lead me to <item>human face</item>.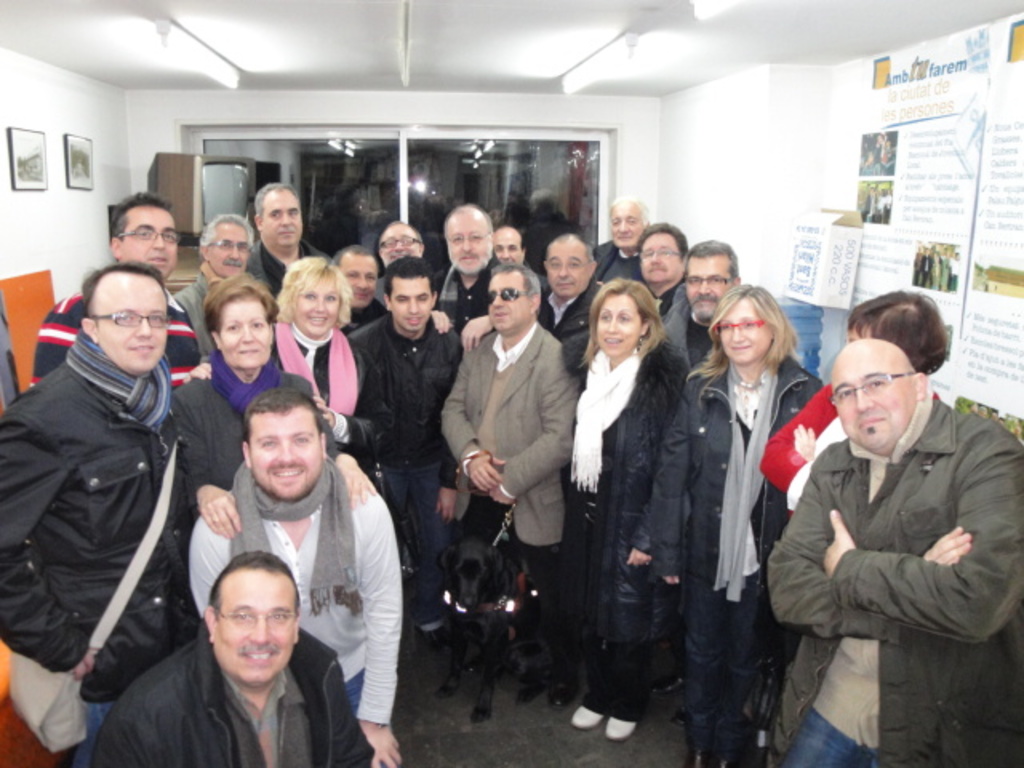
Lead to rect(685, 253, 730, 317).
